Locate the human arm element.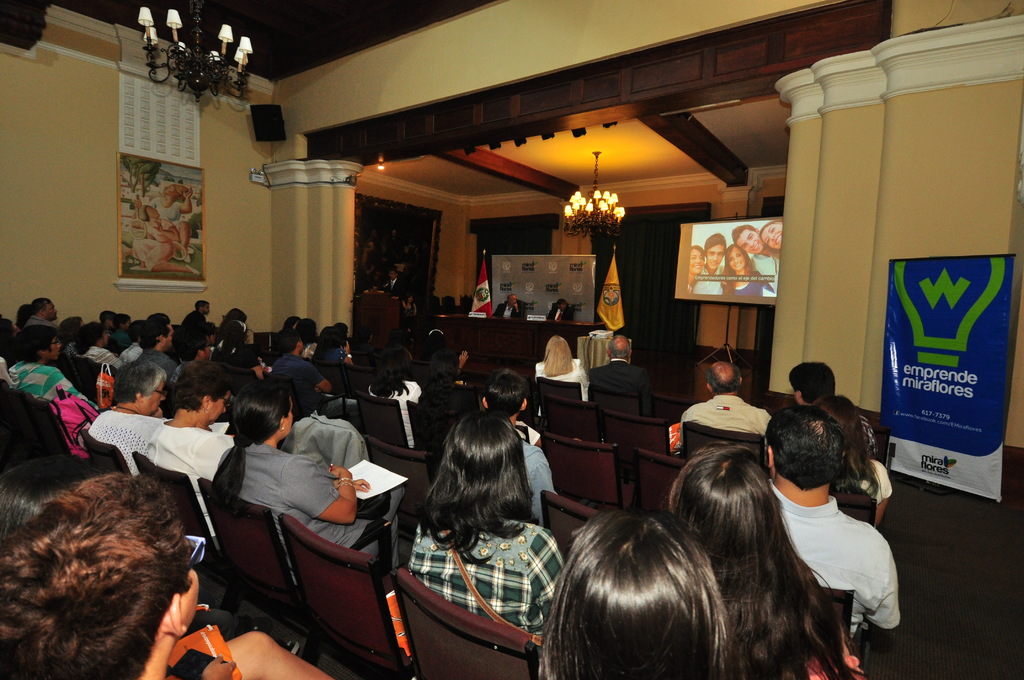
Element bbox: {"x1": 40, "y1": 371, "x2": 105, "y2": 413}.
